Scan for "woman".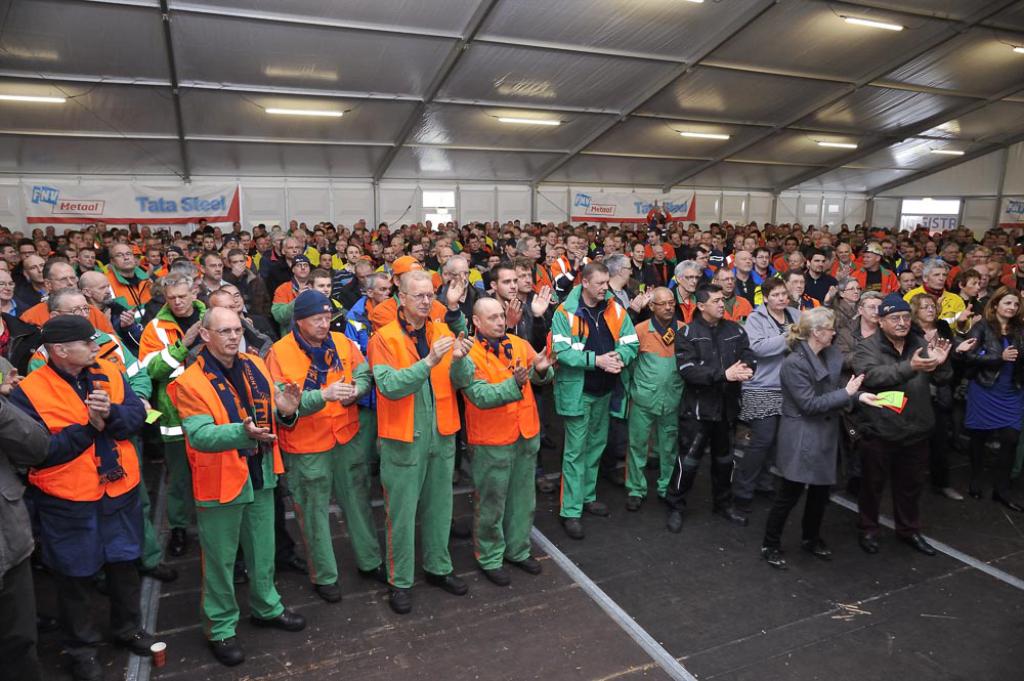
Scan result: [left=909, top=293, right=963, bottom=514].
